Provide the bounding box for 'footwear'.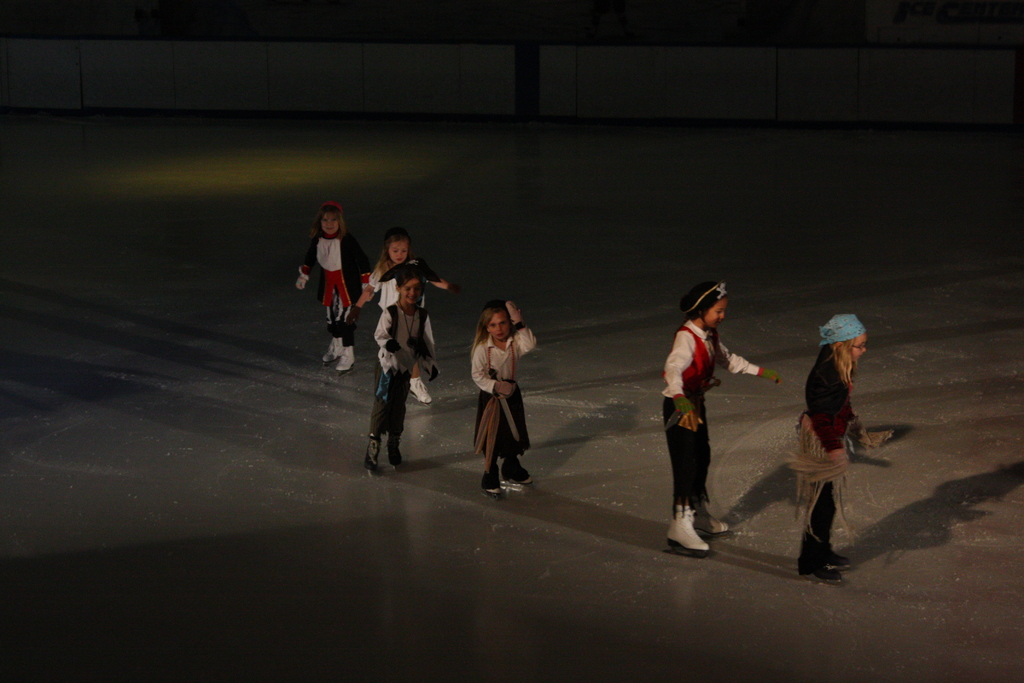
locate(820, 538, 845, 570).
